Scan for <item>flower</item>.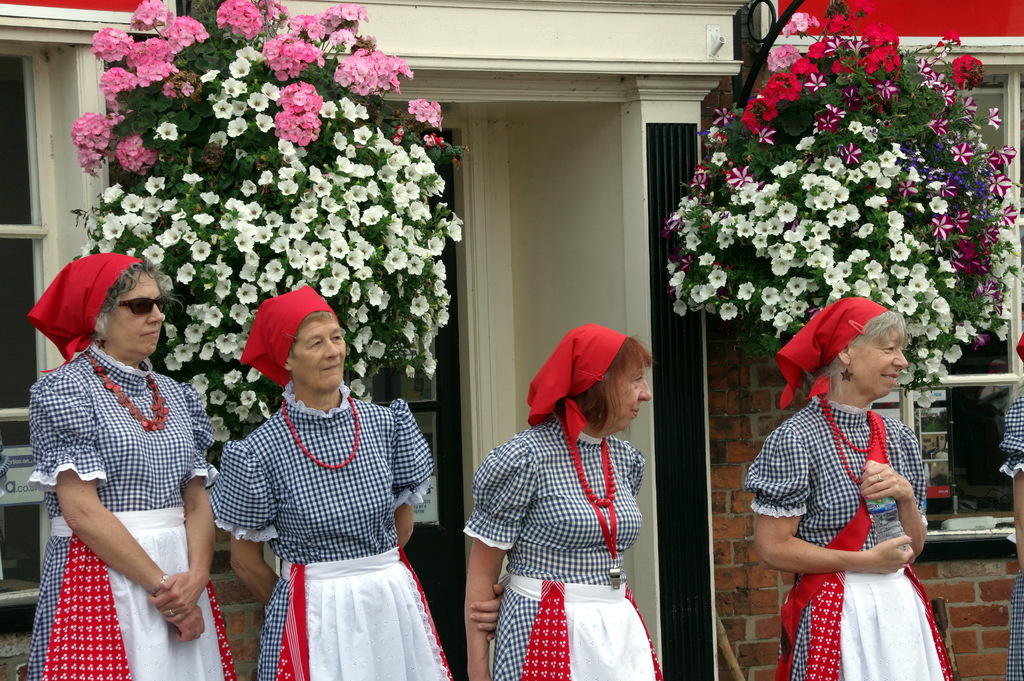
Scan result: (715,297,737,318).
